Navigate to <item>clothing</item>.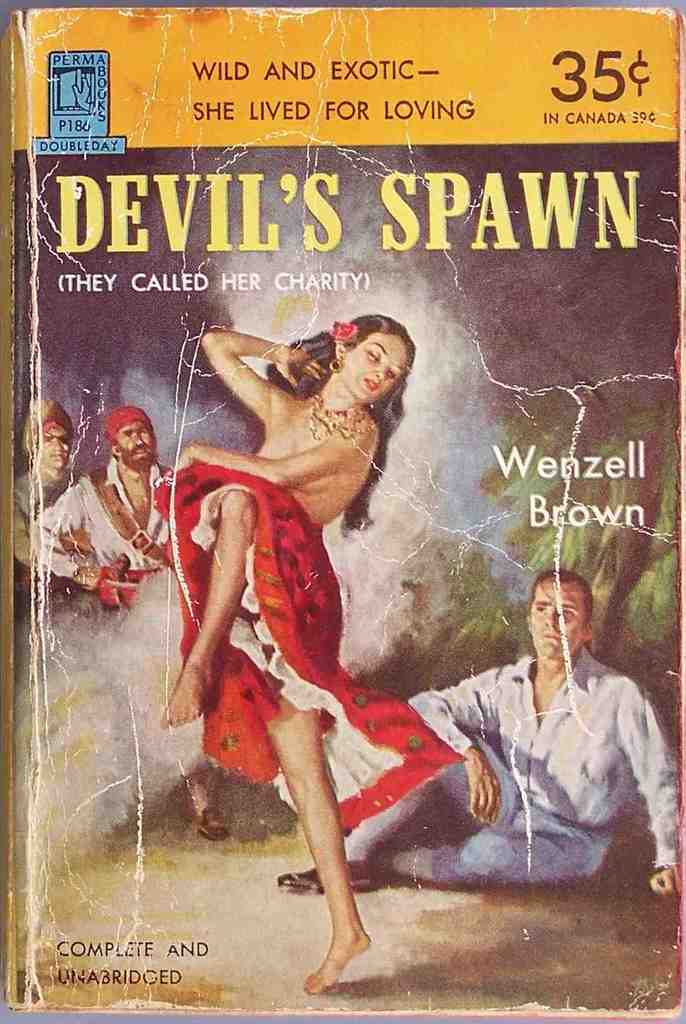
Navigation target: locate(29, 452, 211, 749).
